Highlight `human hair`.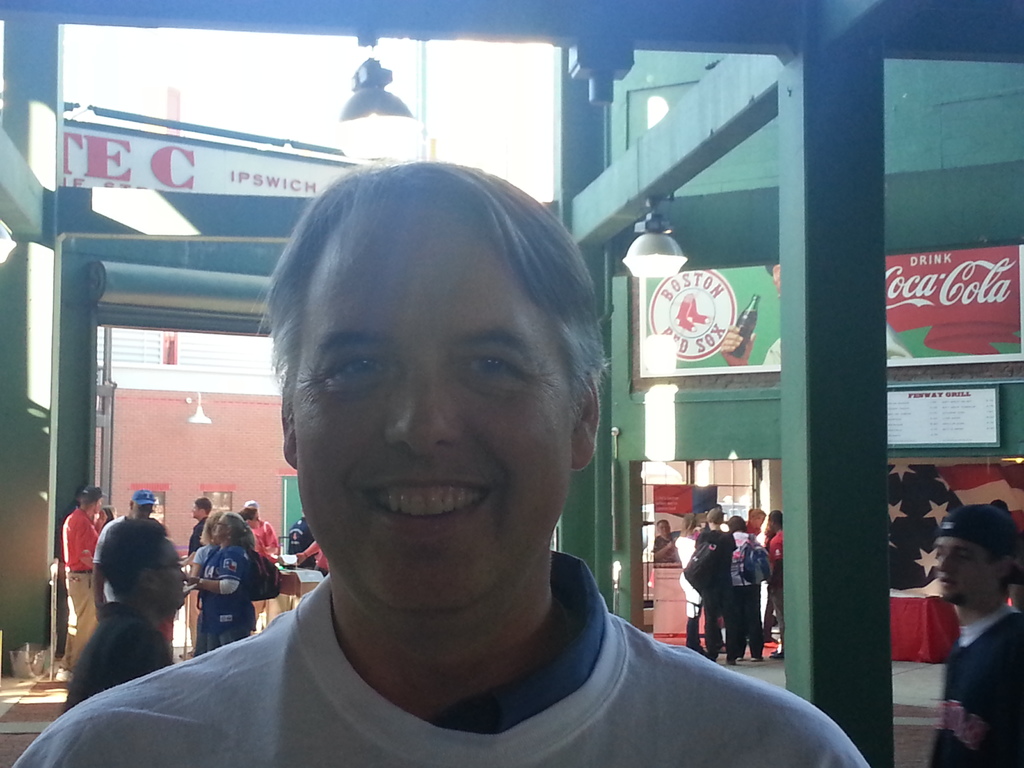
Highlighted region: 195:495:212:516.
